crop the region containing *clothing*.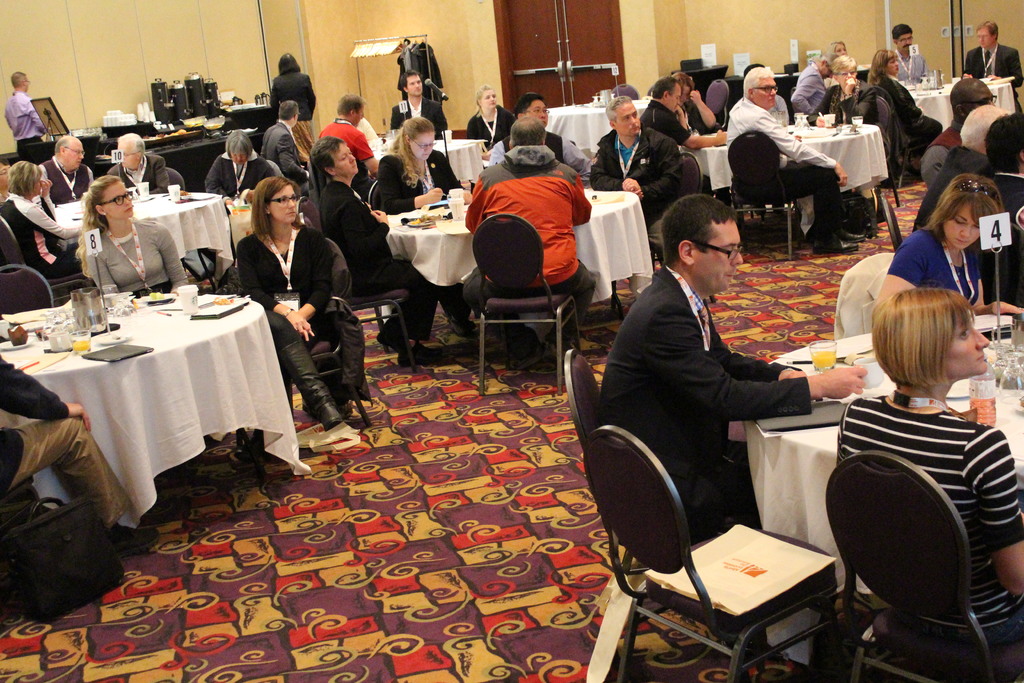
Crop region: {"x1": 260, "y1": 115, "x2": 308, "y2": 180}.
